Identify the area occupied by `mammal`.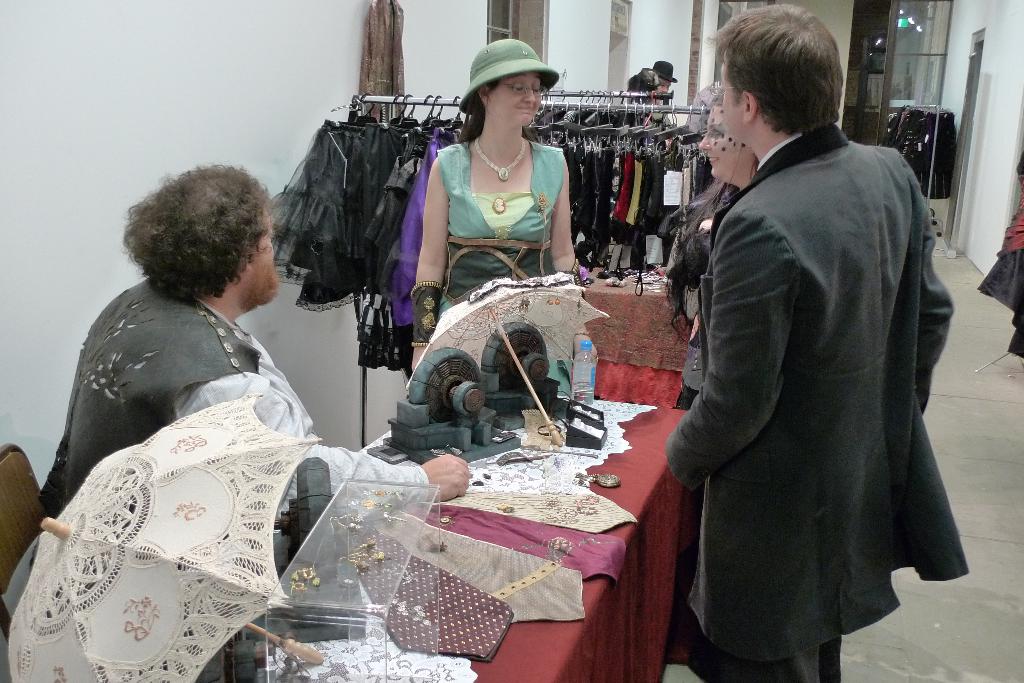
Area: 666, 0, 971, 682.
